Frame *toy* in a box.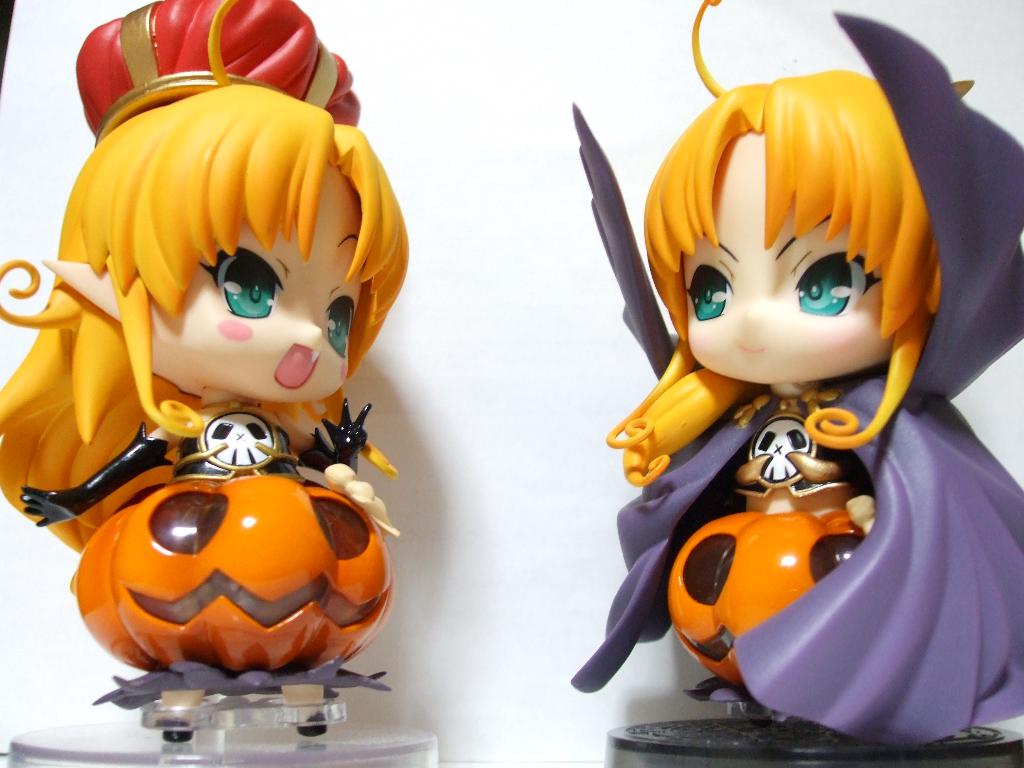
(x1=570, y1=0, x2=1023, y2=735).
